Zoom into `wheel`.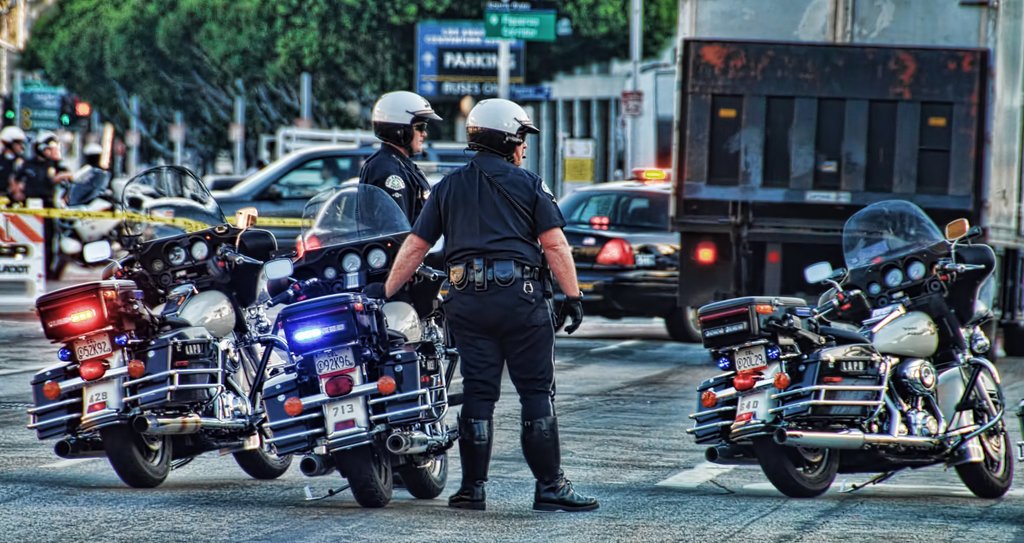
Zoom target: bbox(551, 274, 569, 328).
